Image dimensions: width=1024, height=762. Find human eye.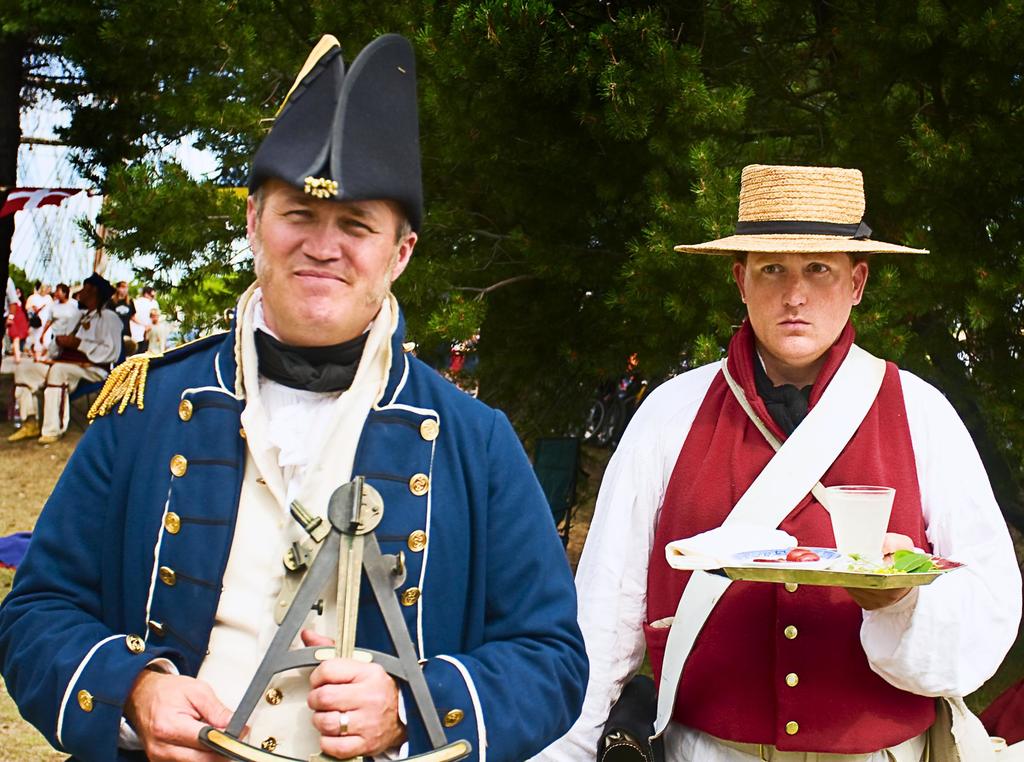
[285,203,317,223].
